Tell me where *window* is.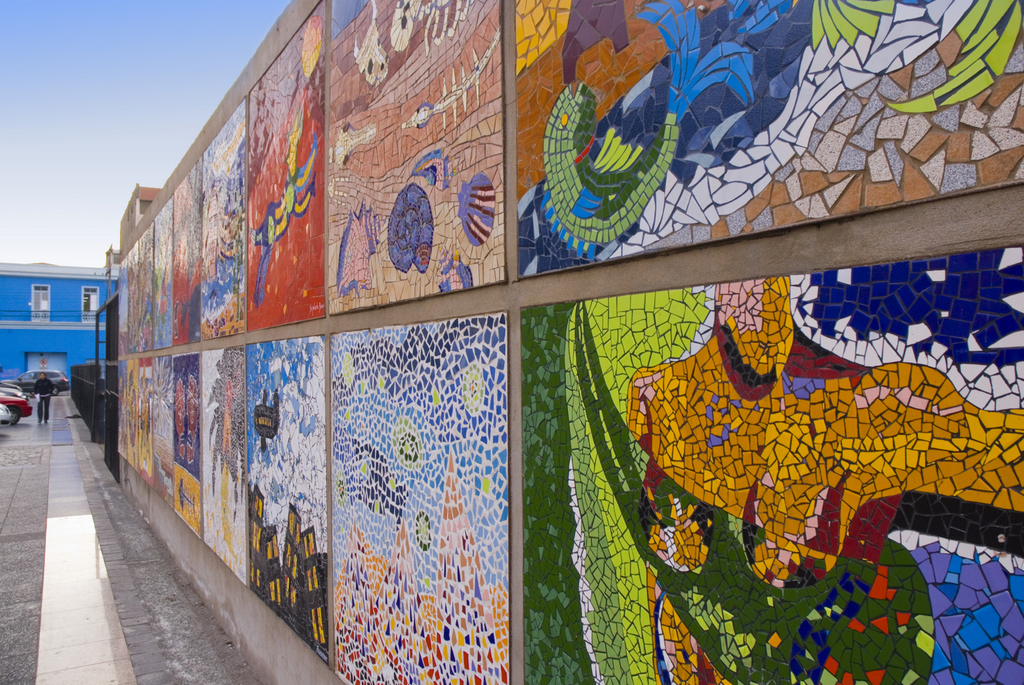
*window* is at 27,282,51,326.
